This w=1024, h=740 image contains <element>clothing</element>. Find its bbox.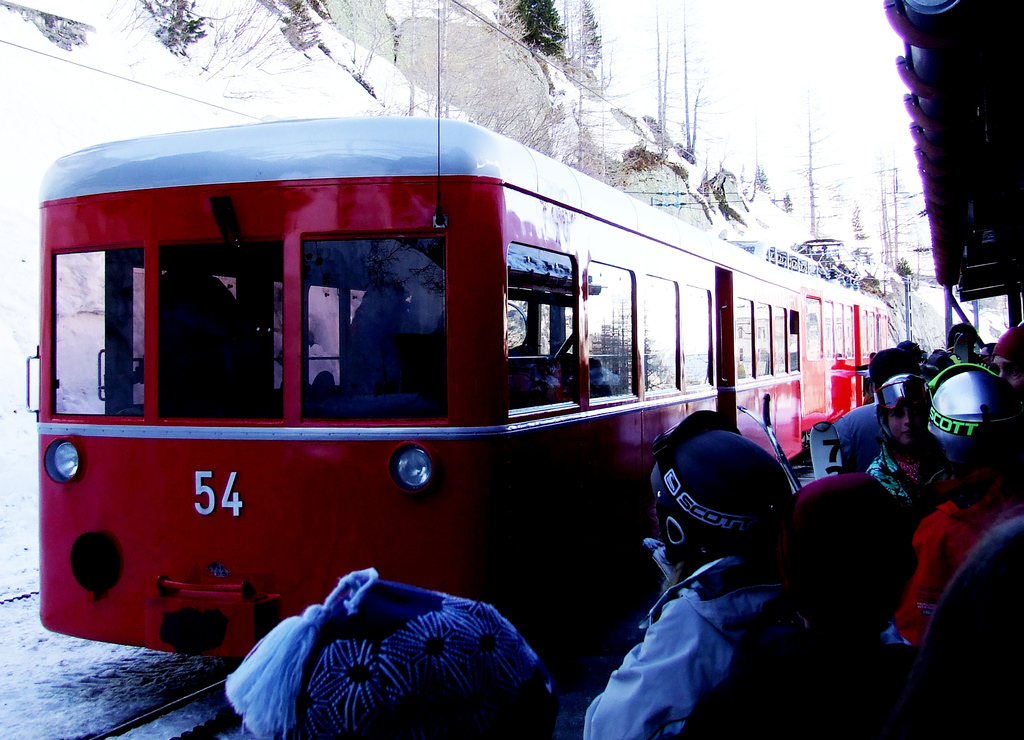
bbox(886, 508, 1020, 632).
